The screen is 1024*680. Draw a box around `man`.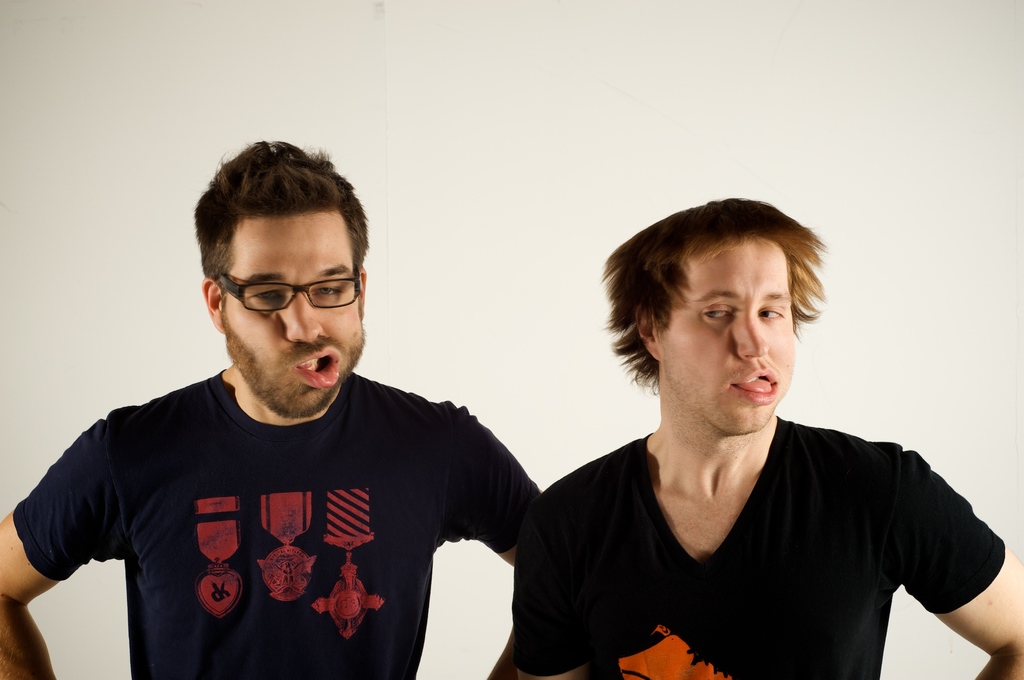
[13,146,566,679].
